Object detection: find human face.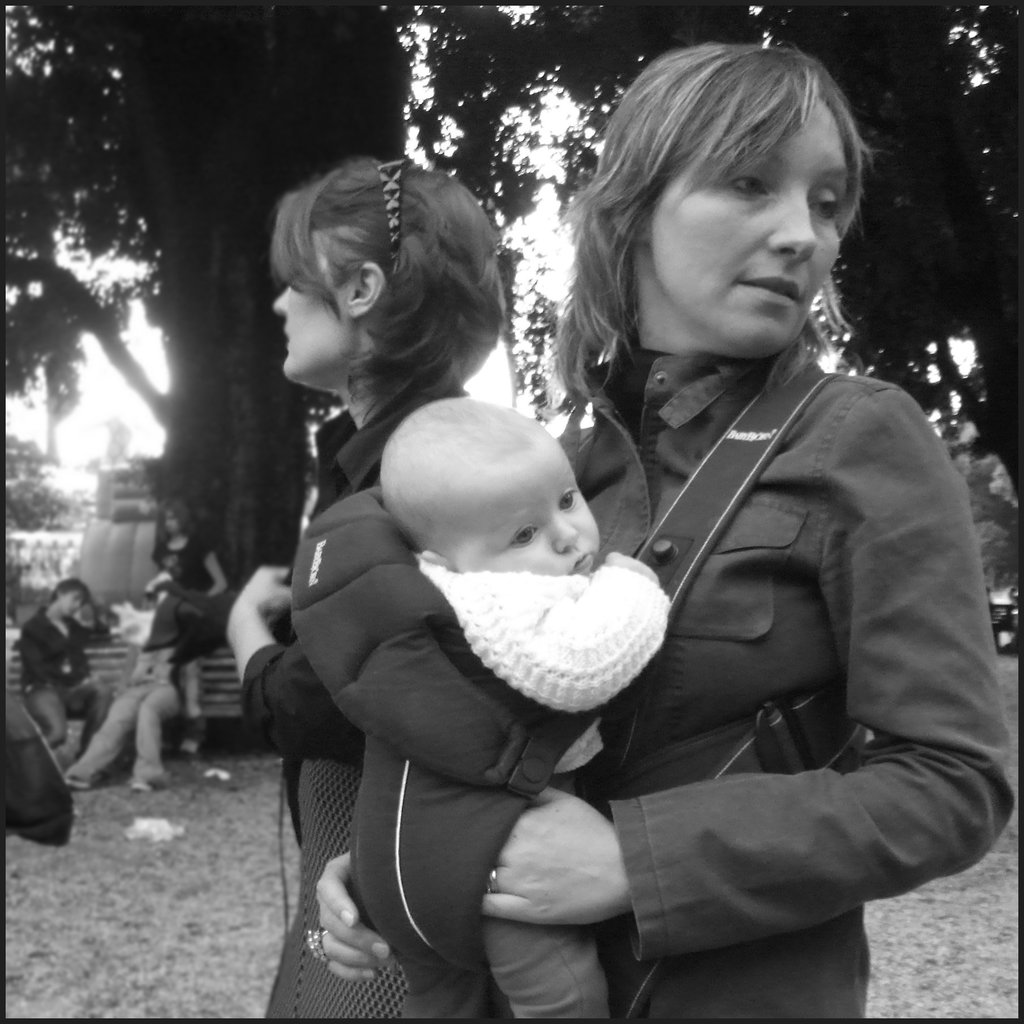
Rect(268, 237, 348, 381).
